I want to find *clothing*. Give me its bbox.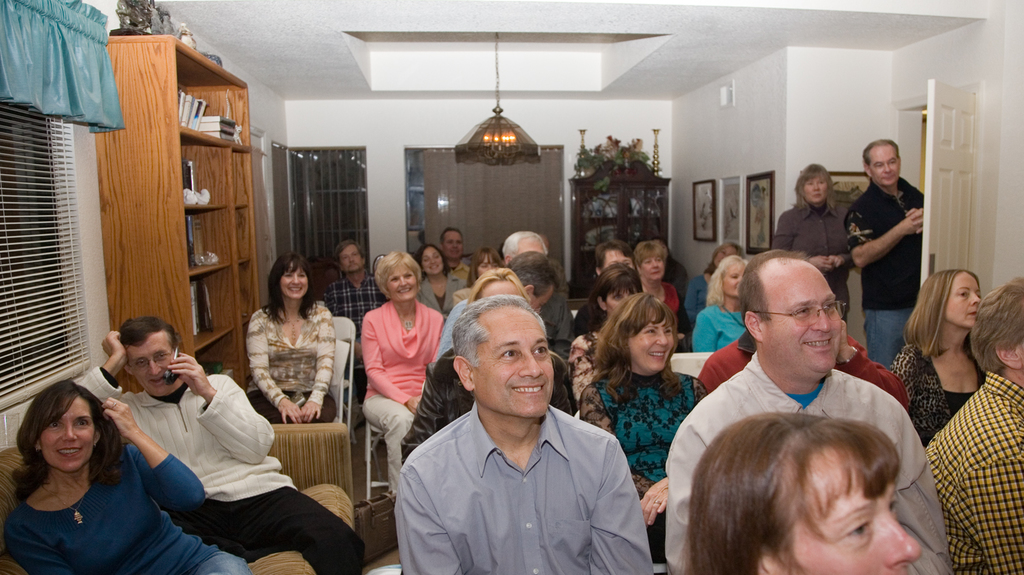
locate(567, 267, 601, 305).
